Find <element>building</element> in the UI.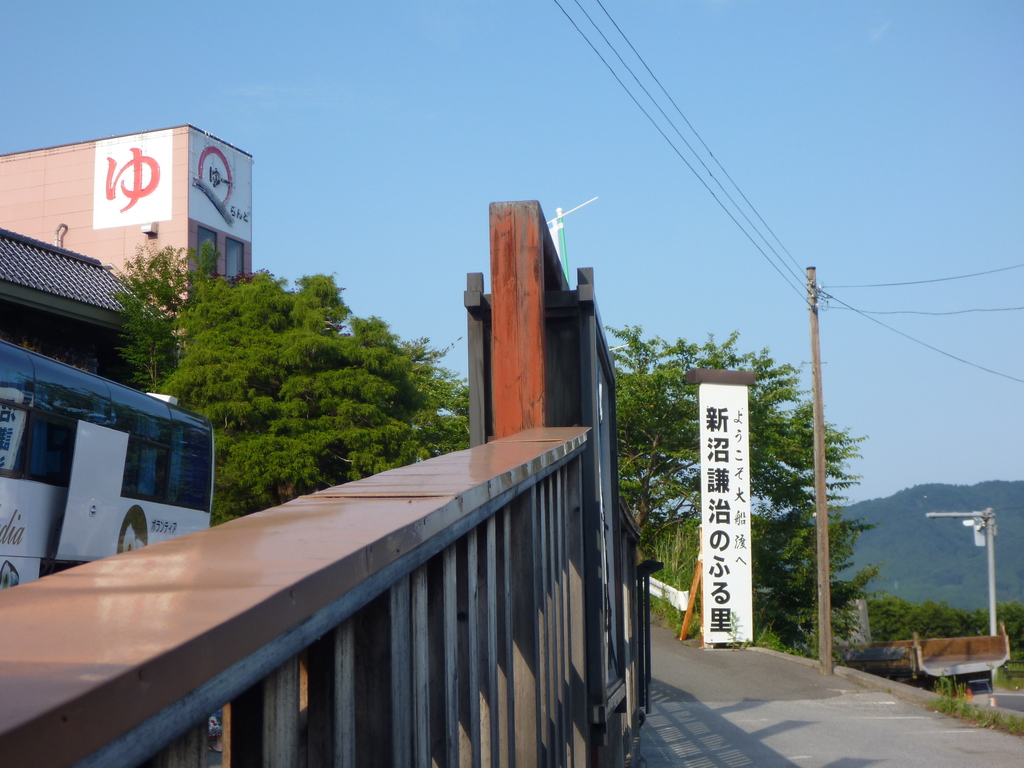
UI element at [0,116,255,351].
